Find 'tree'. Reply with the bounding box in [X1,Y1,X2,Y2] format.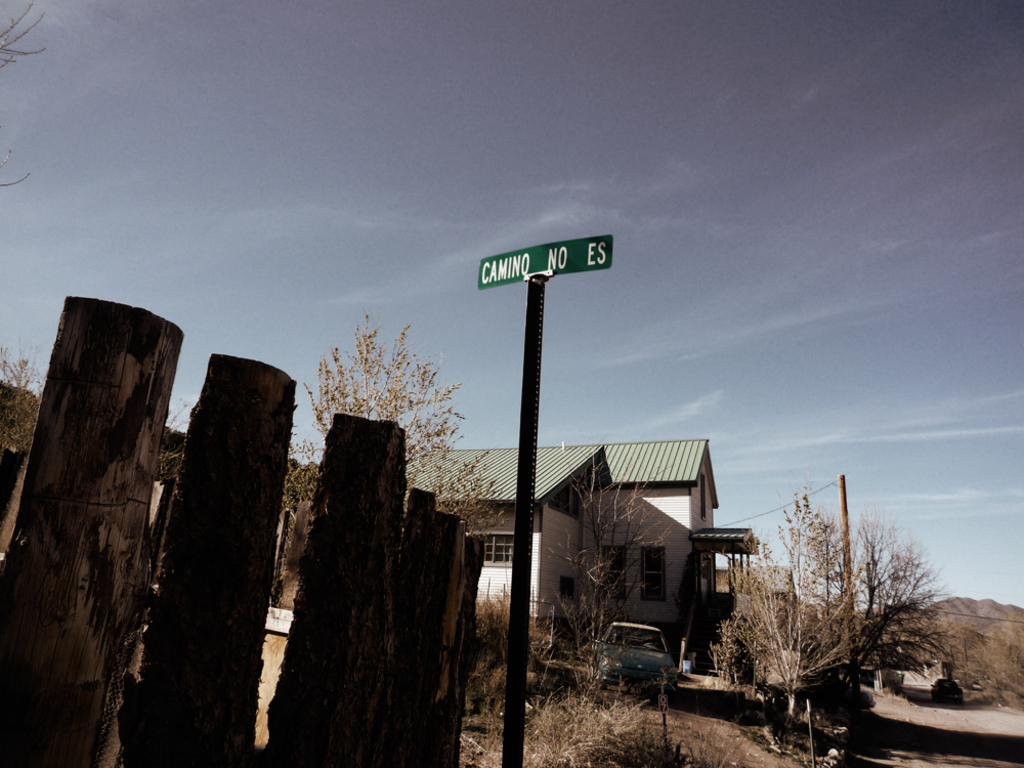
[554,453,676,671].
